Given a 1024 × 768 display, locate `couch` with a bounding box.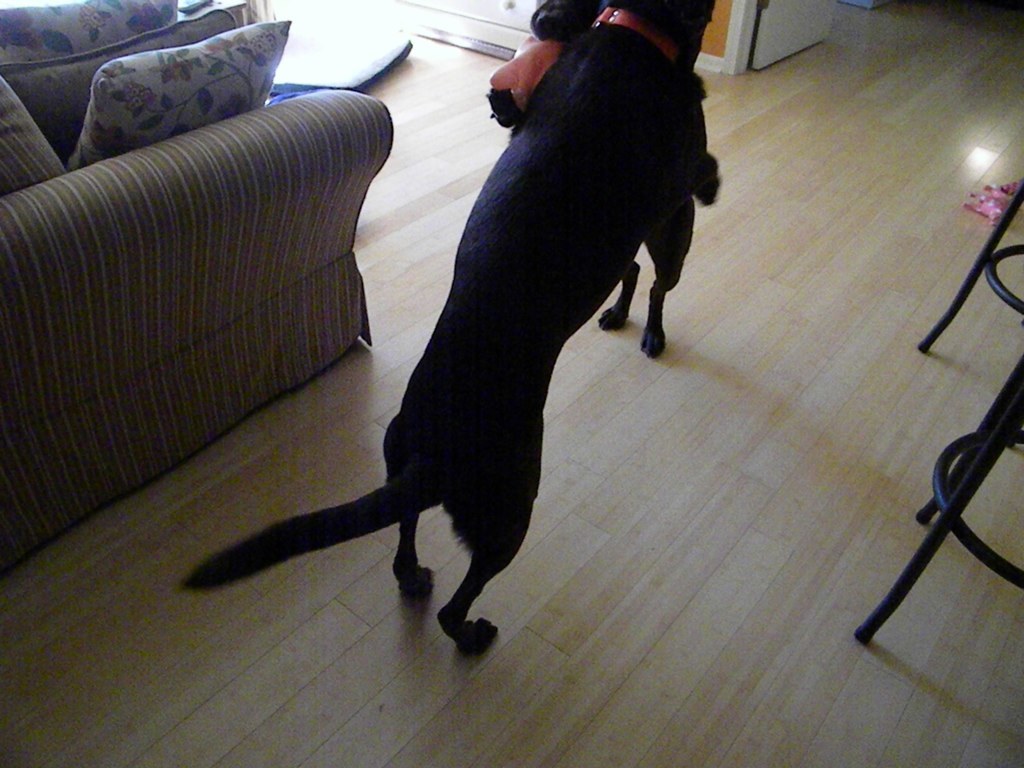
Located: 0:0:393:569.
